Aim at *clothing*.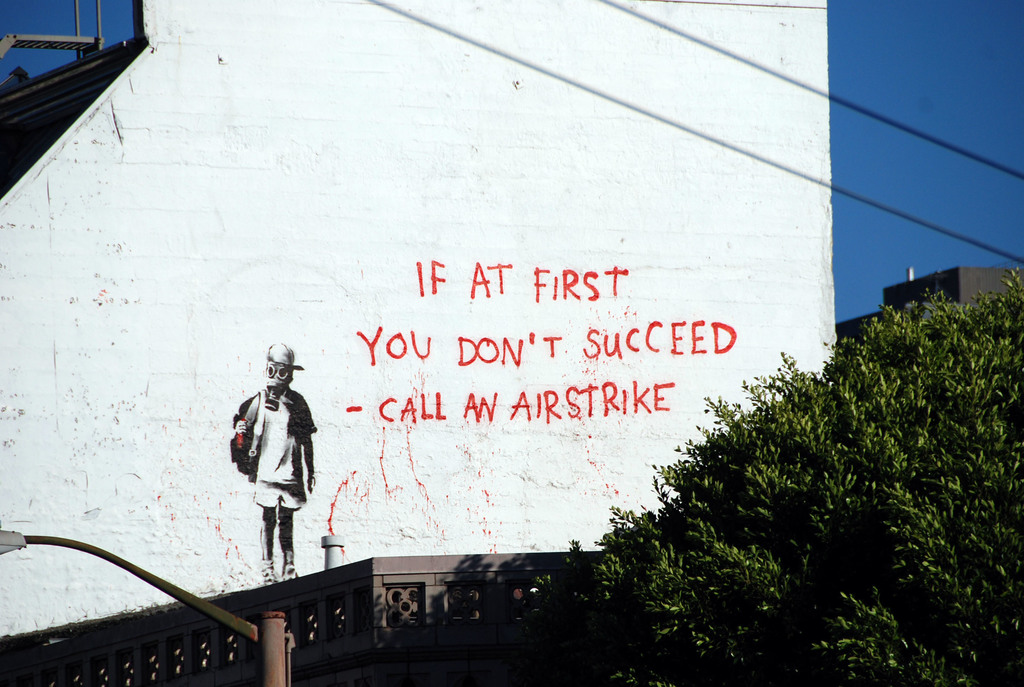
Aimed at [237,393,310,505].
